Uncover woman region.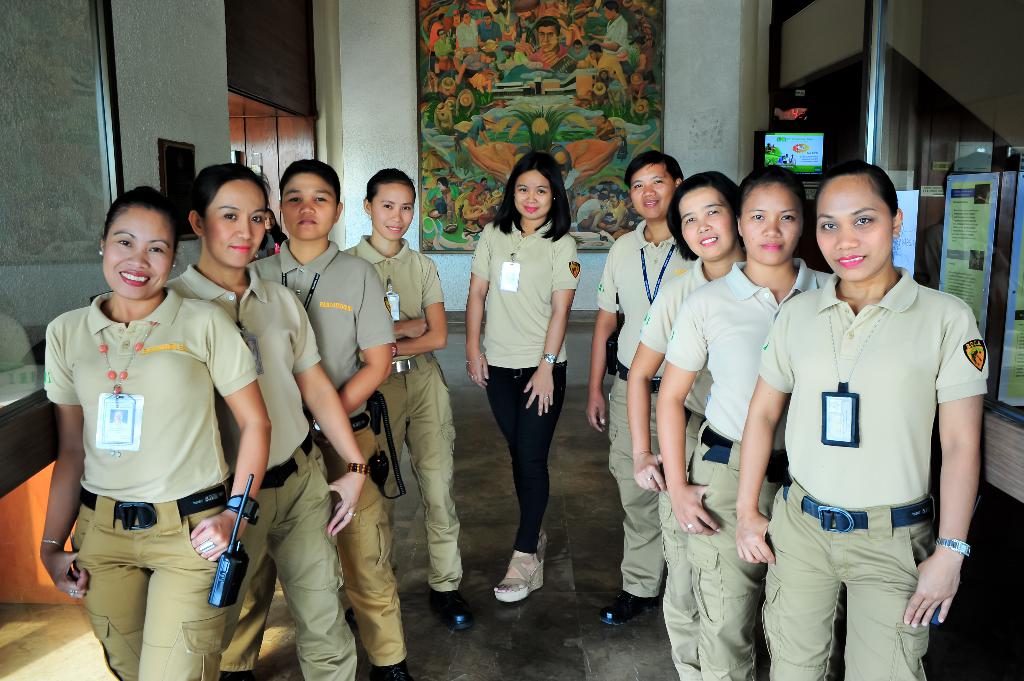
Uncovered: (626, 171, 740, 680).
